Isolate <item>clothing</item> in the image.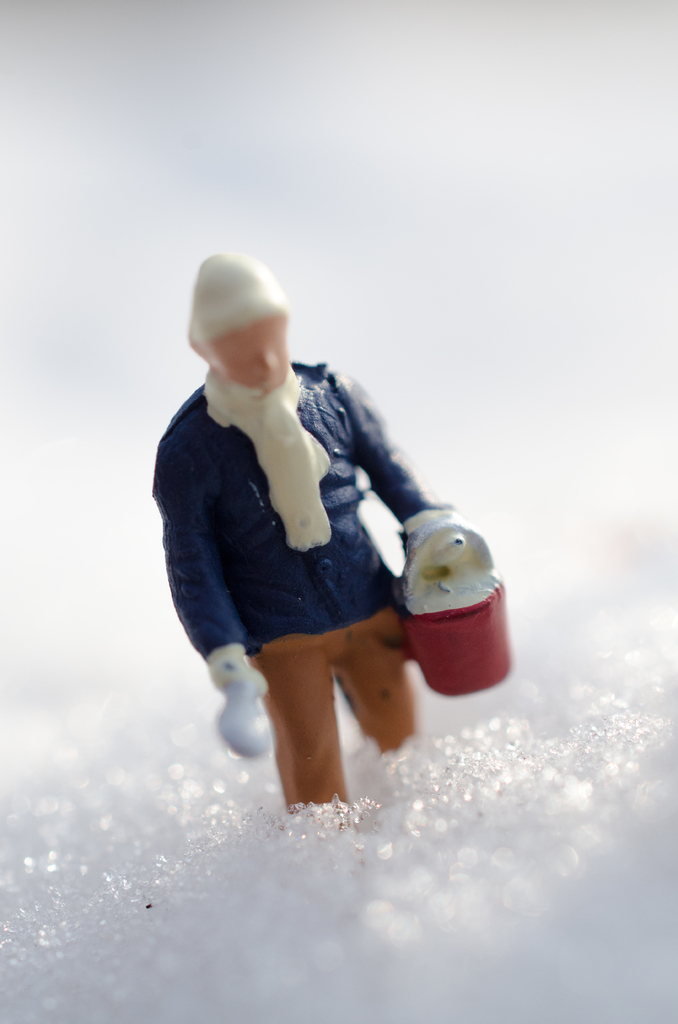
Isolated region: 129/374/462/808.
